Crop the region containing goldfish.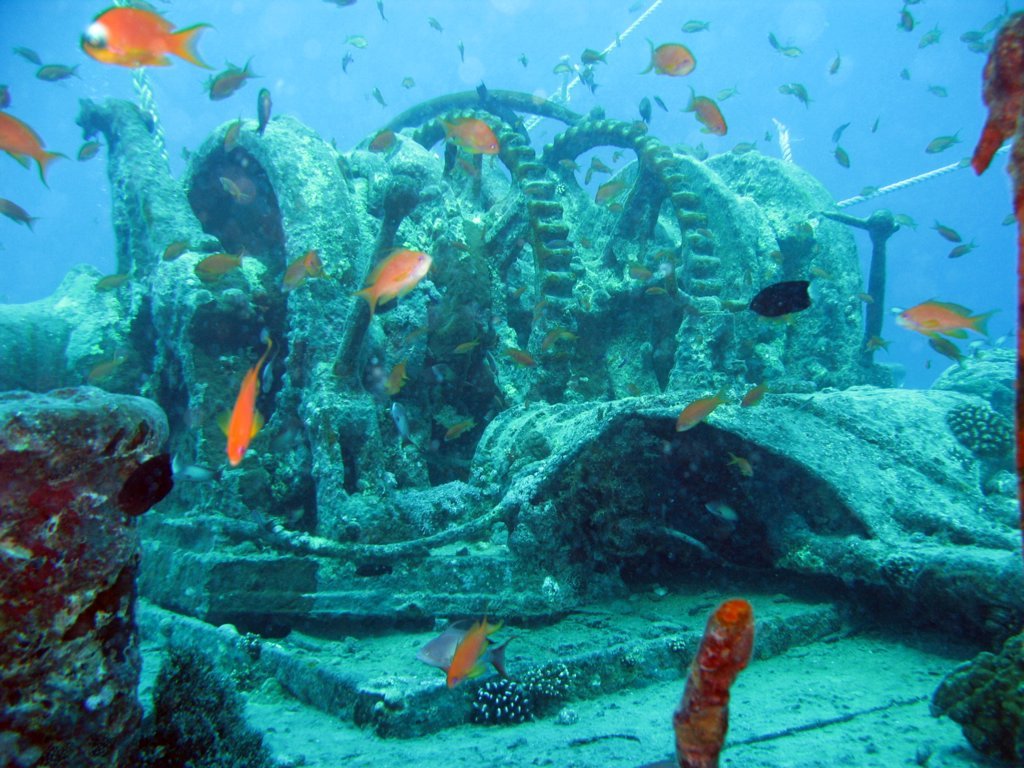
Crop region: [639,37,697,77].
